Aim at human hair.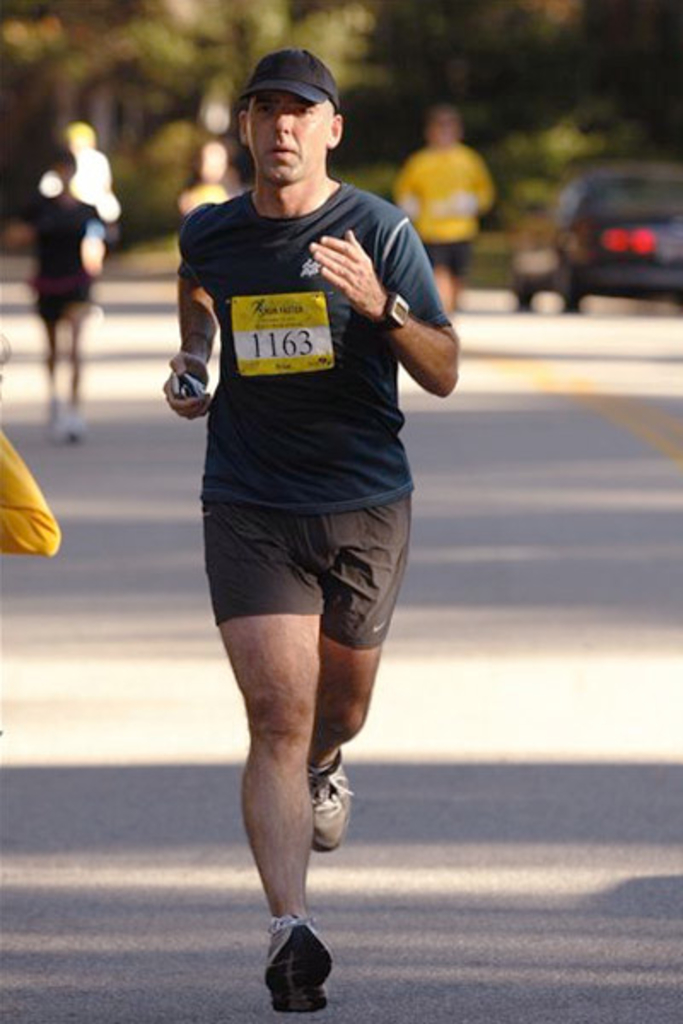
Aimed at [55,145,77,174].
